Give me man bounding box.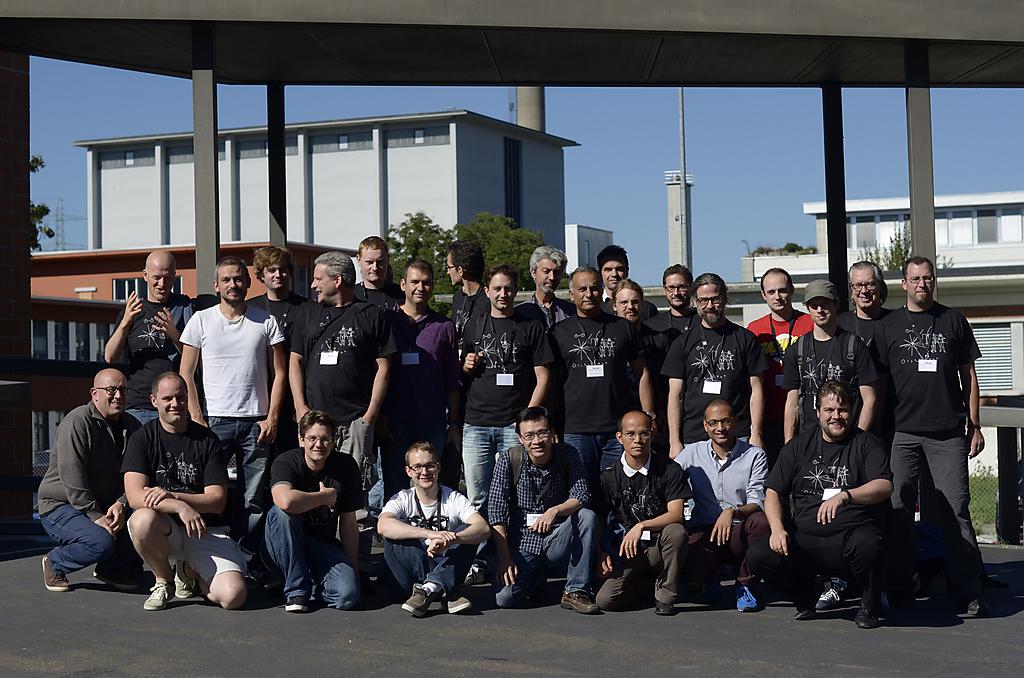
[left=347, top=237, right=414, bottom=532].
